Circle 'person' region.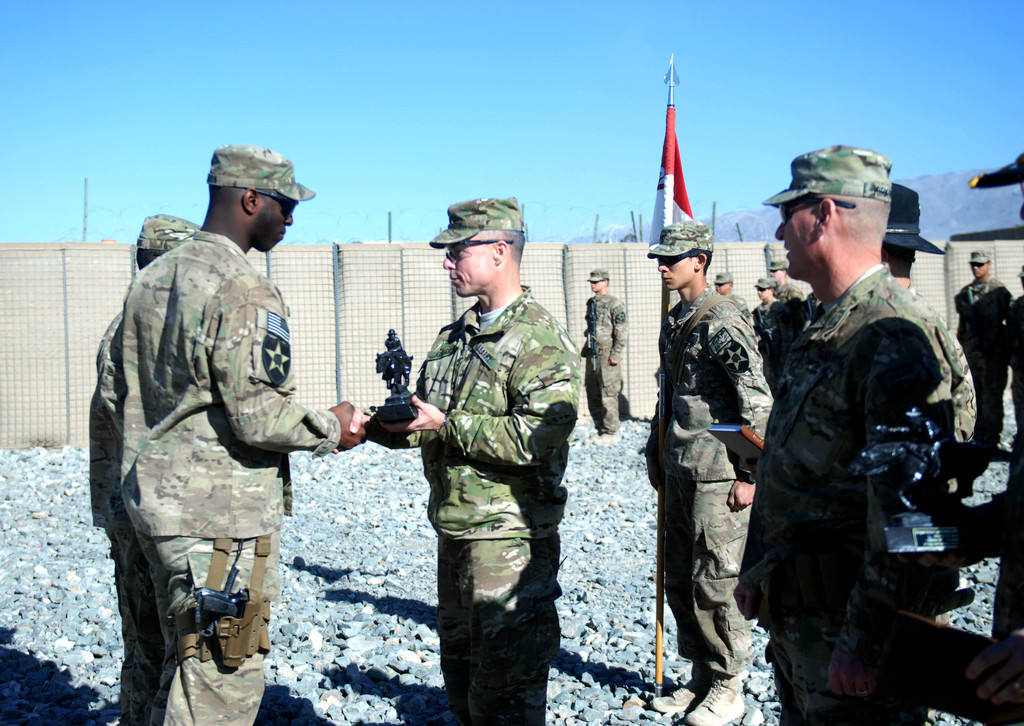
Region: bbox=(92, 163, 330, 723).
